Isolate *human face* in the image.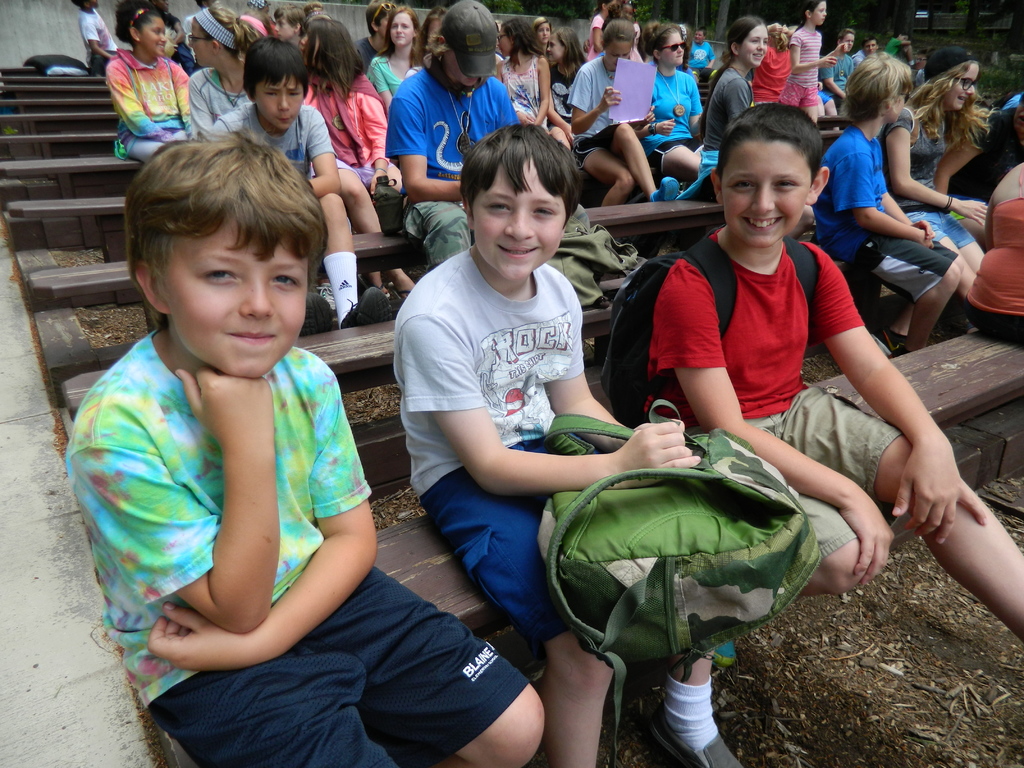
Isolated region: pyautogui.locateOnScreen(276, 15, 296, 44).
